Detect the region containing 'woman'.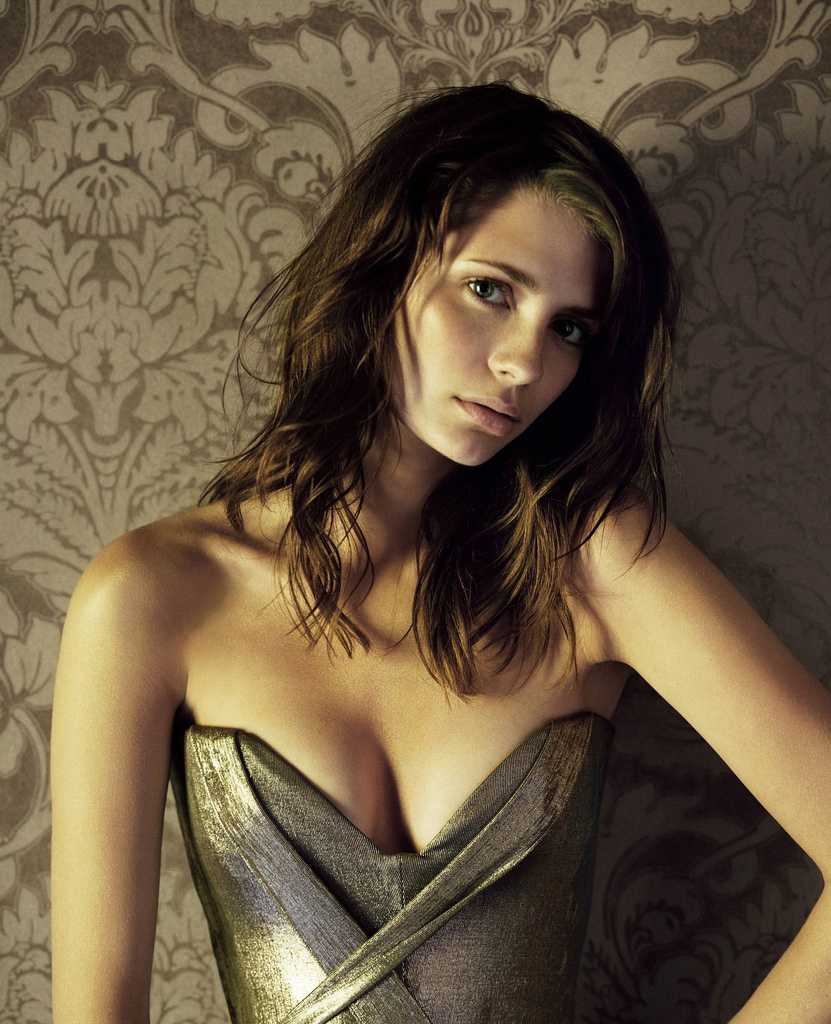
(x1=32, y1=35, x2=794, y2=1023).
